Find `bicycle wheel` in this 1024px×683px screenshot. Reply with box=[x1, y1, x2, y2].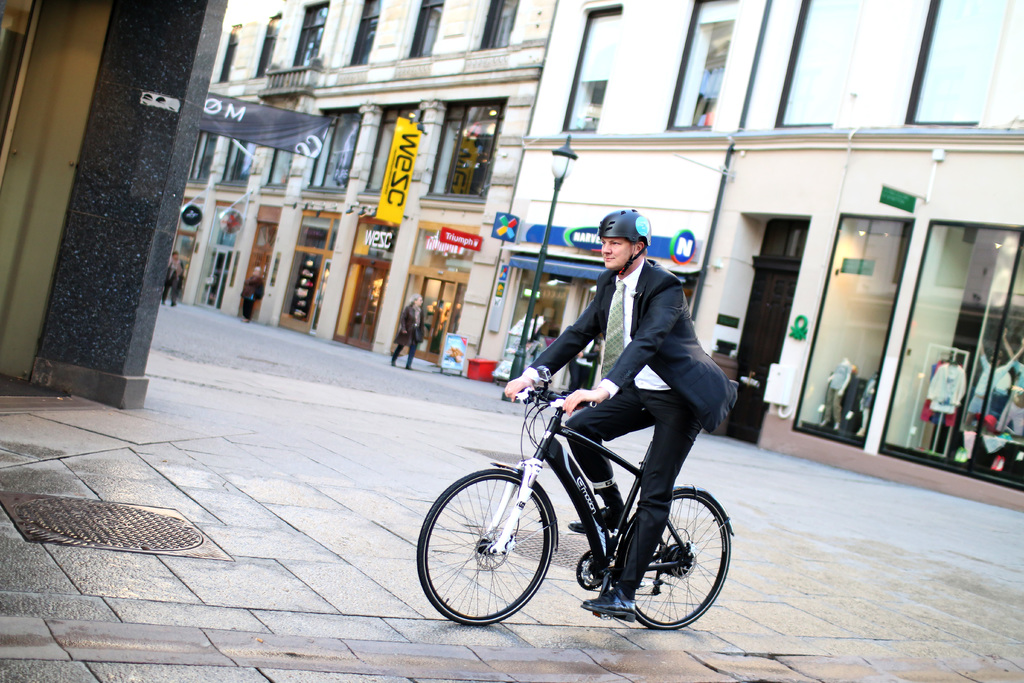
box=[437, 468, 561, 632].
